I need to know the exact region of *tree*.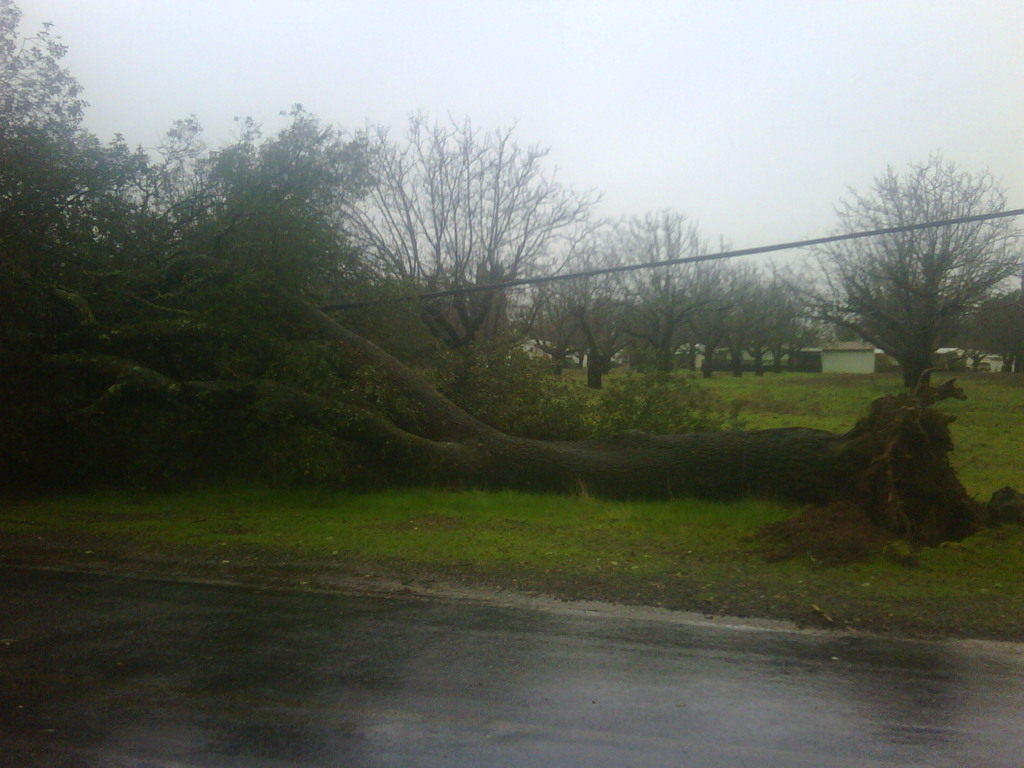
Region: (x1=0, y1=6, x2=149, y2=291).
